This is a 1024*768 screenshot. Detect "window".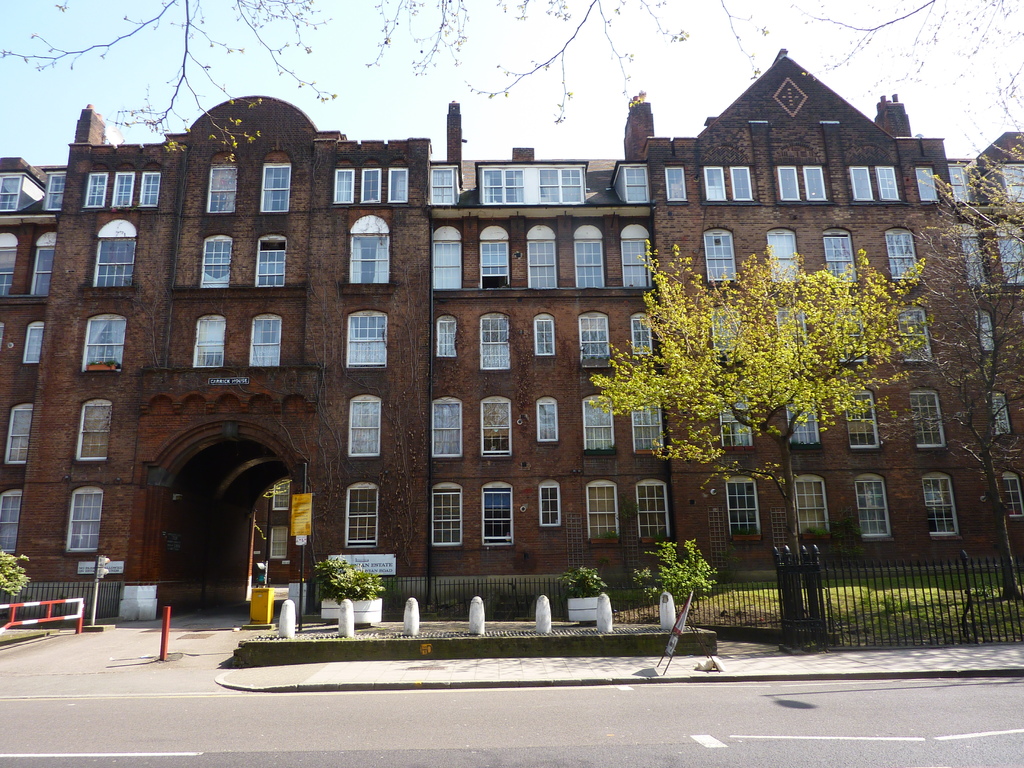
detection(580, 316, 611, 364).
